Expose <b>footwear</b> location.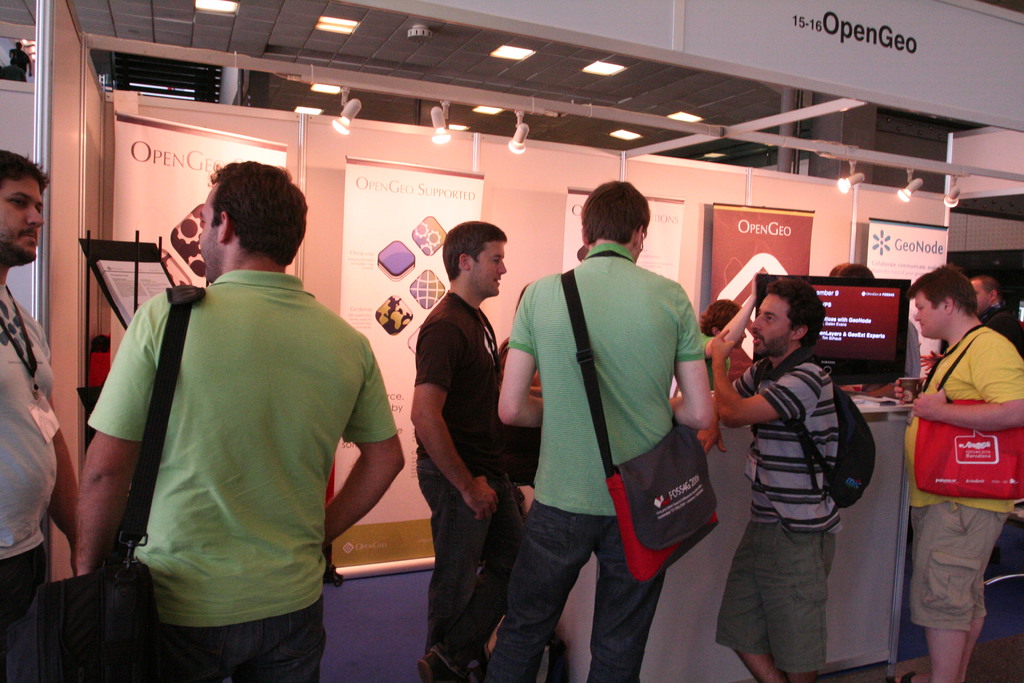
Exposed at locate(411, 638, 466, 682).
